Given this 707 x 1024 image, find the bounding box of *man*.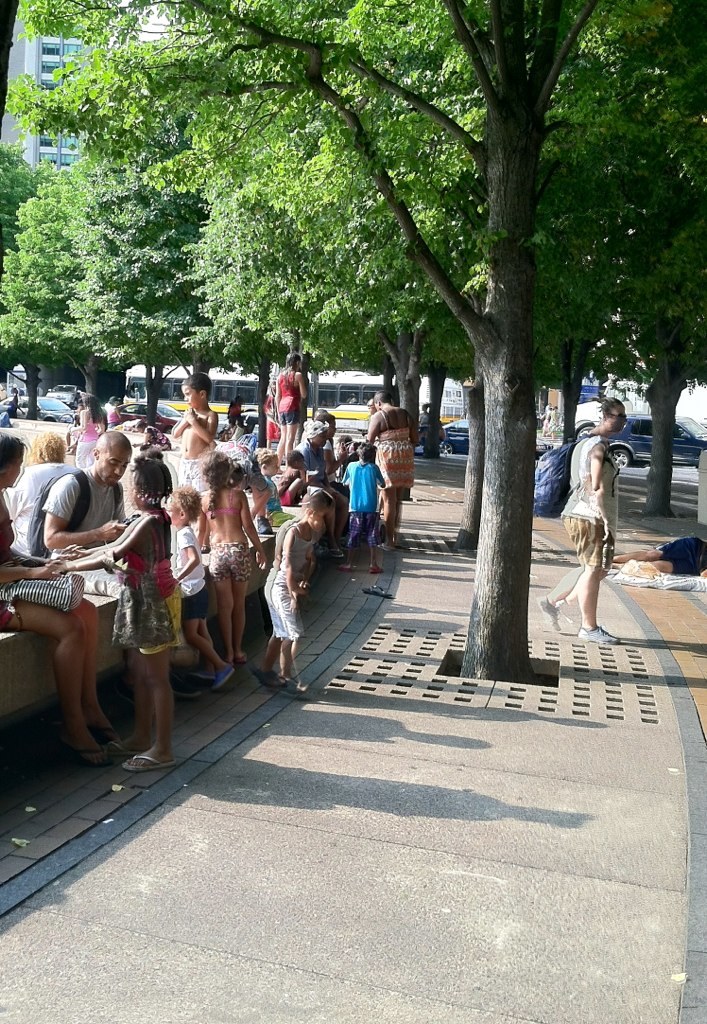
select_region(532, 397, 629, 644).
